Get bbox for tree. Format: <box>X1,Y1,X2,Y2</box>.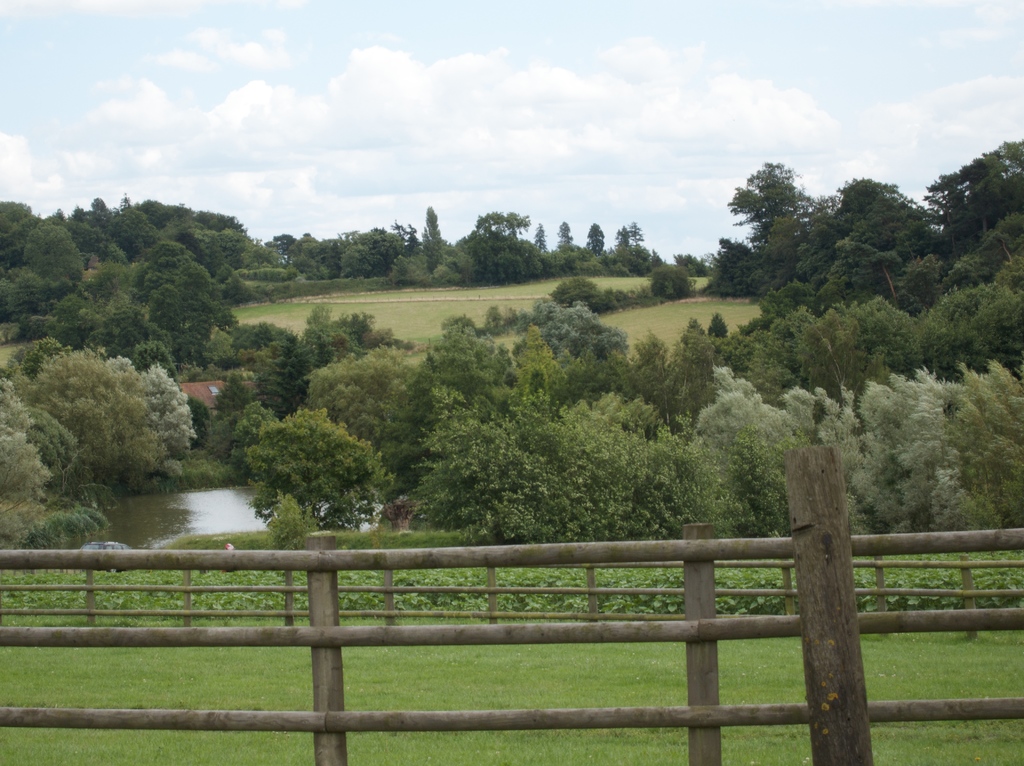
<box>554,213,571,248</box>.
